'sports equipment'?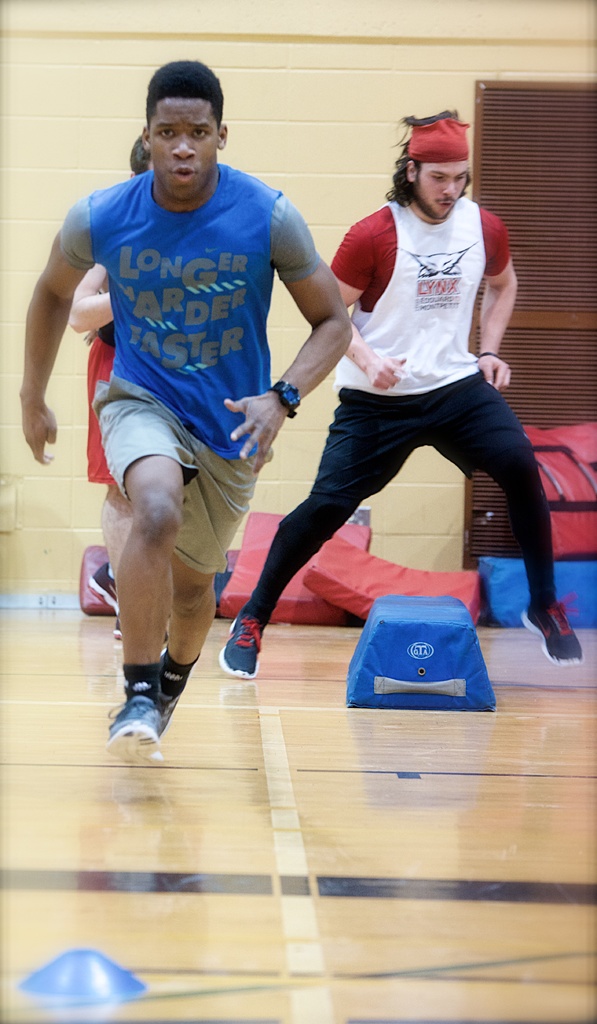
left=101, top=691, right=167, bottom=769
